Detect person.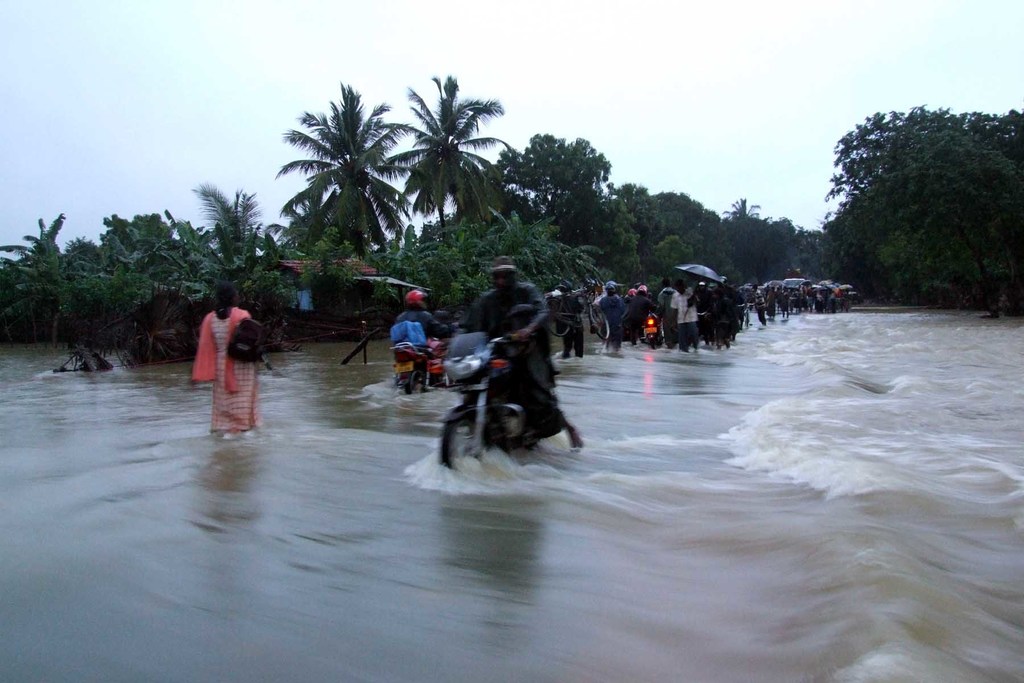
Detected at (left=628, top=280, right=673, bottom=352).
